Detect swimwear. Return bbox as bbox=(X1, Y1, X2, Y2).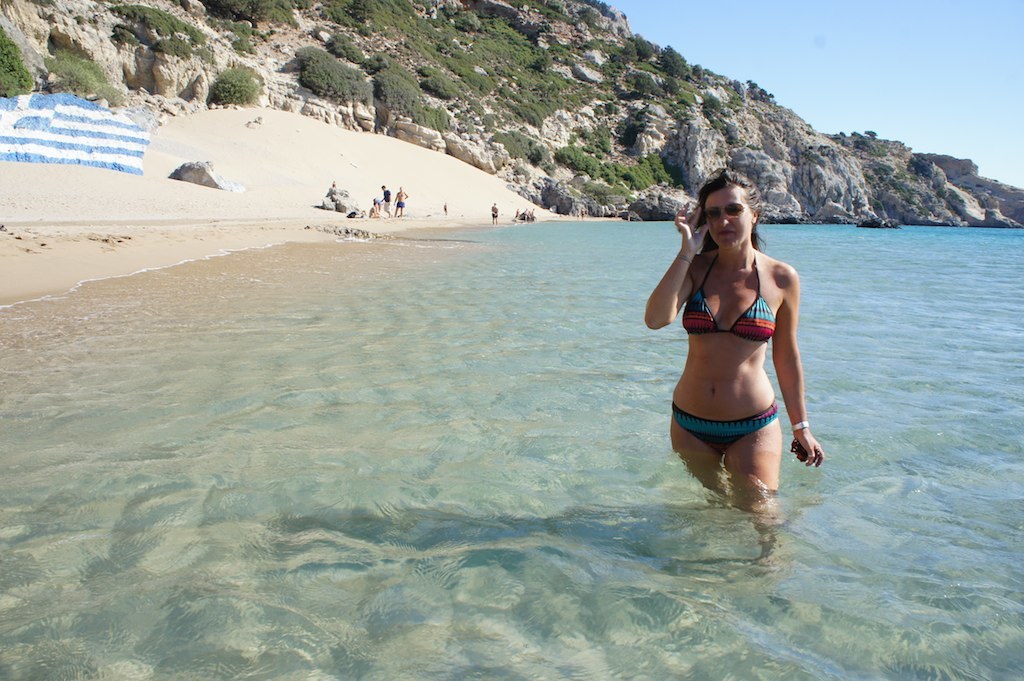
bbox=(380, 185, 395, 201).
